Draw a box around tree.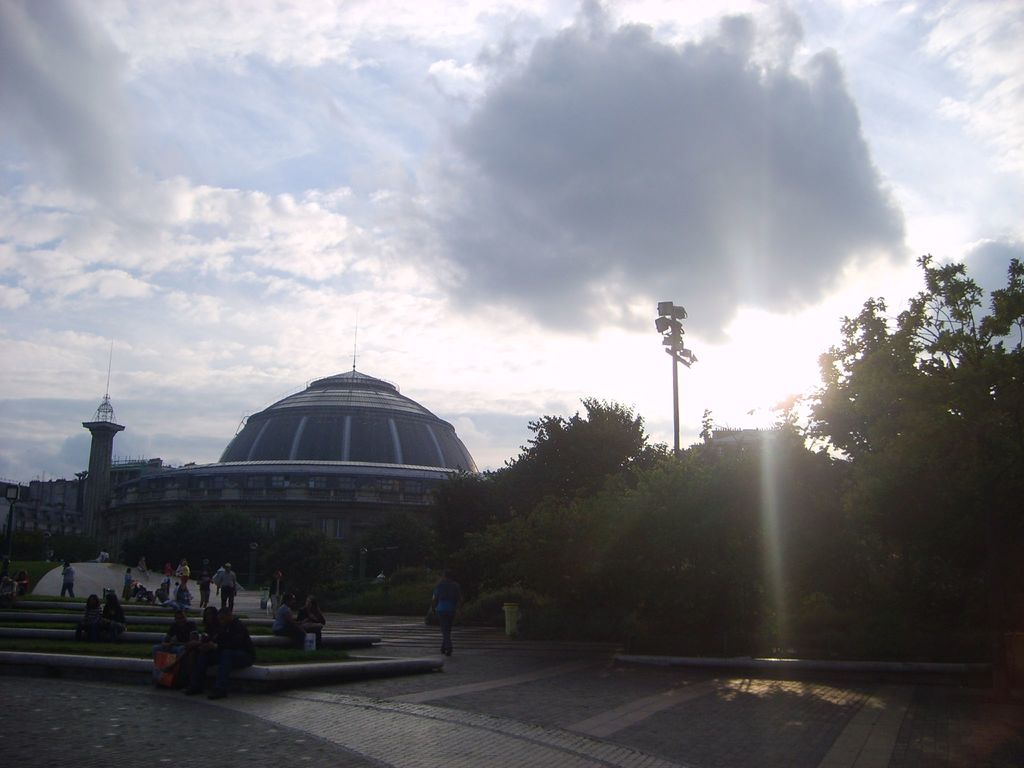
left=49, top=529, right=108, bottom=564.
